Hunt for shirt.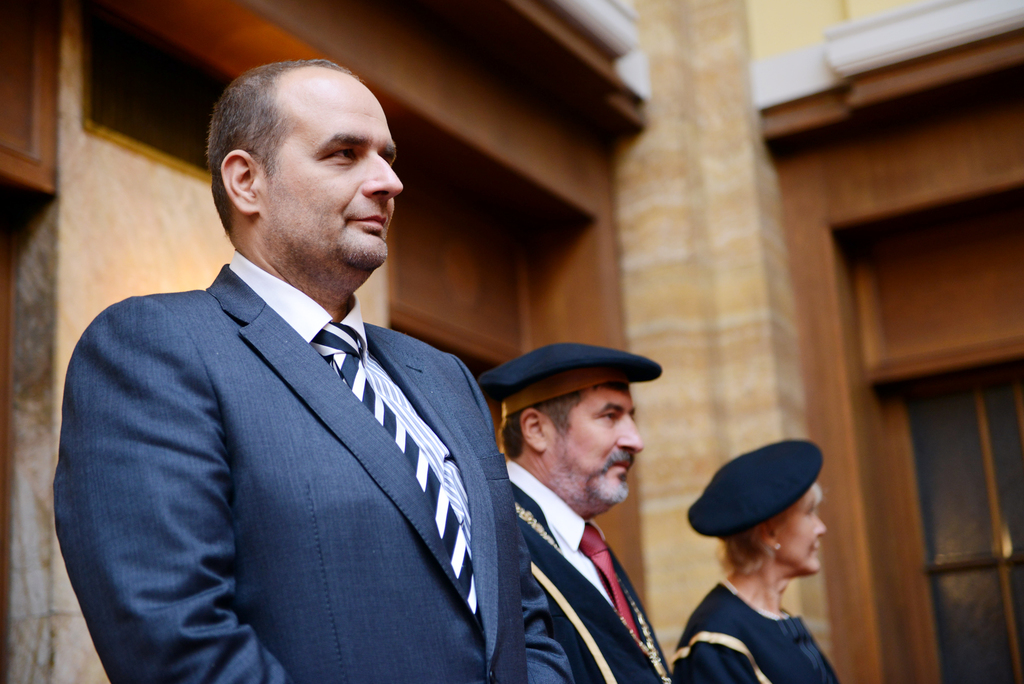
Hunted down at 509, 459, 613, 611.
